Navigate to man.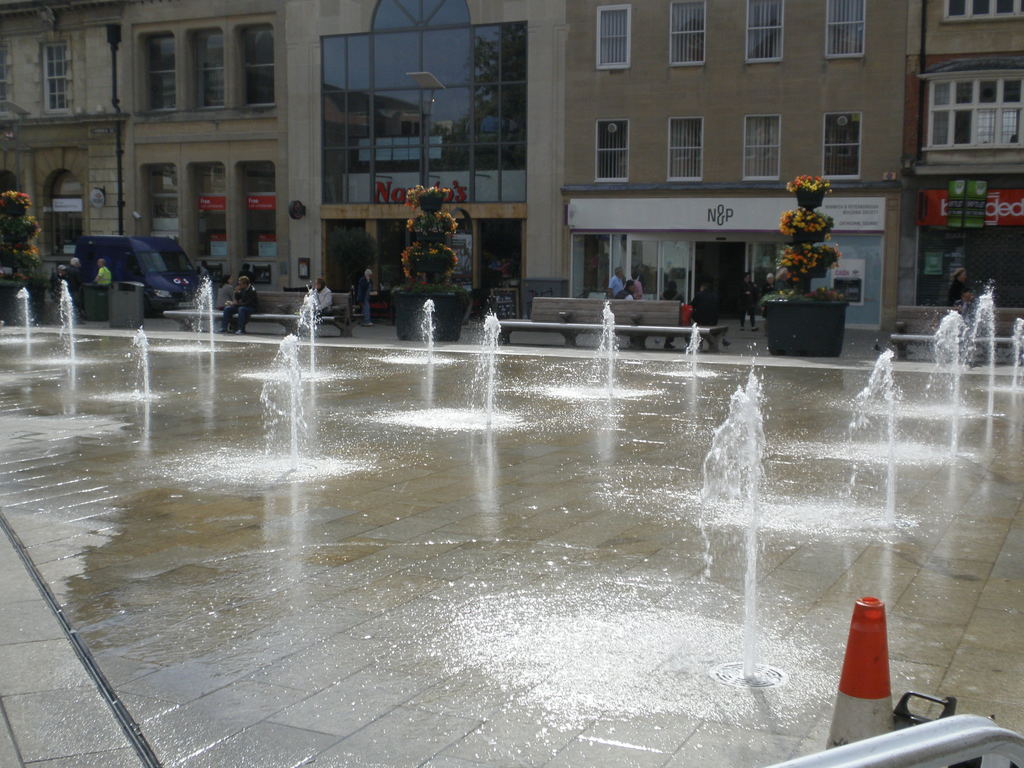
Navigation target: [63, 257, 86, 319].
